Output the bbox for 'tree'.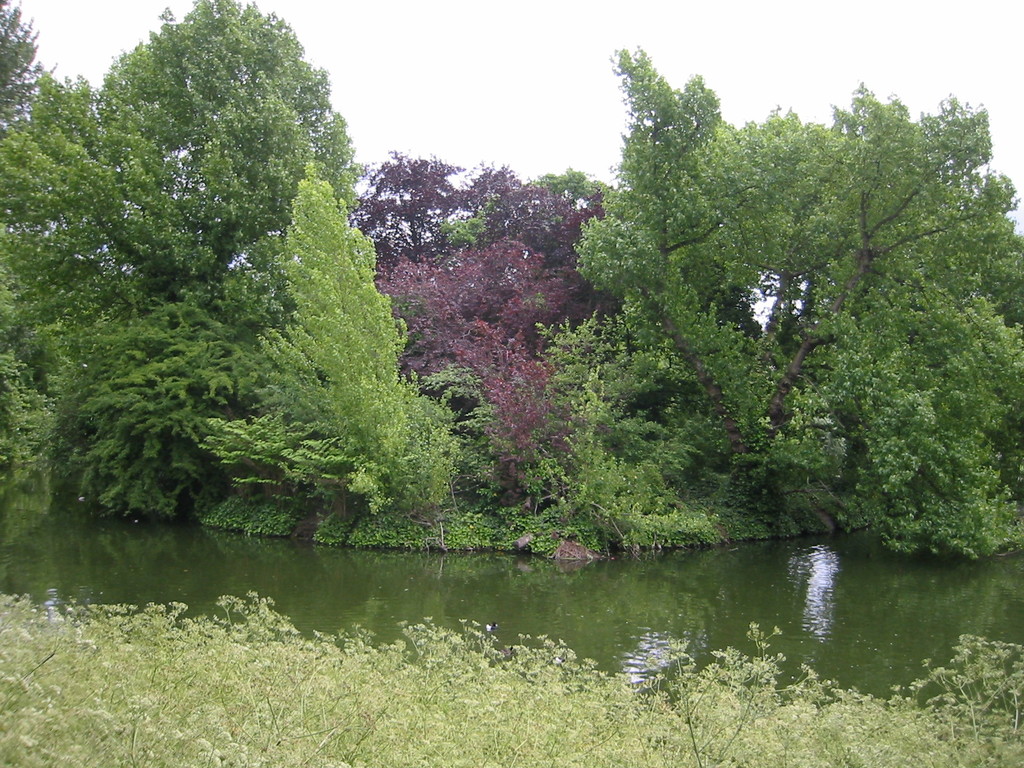
(337, 143, 477, 279).
